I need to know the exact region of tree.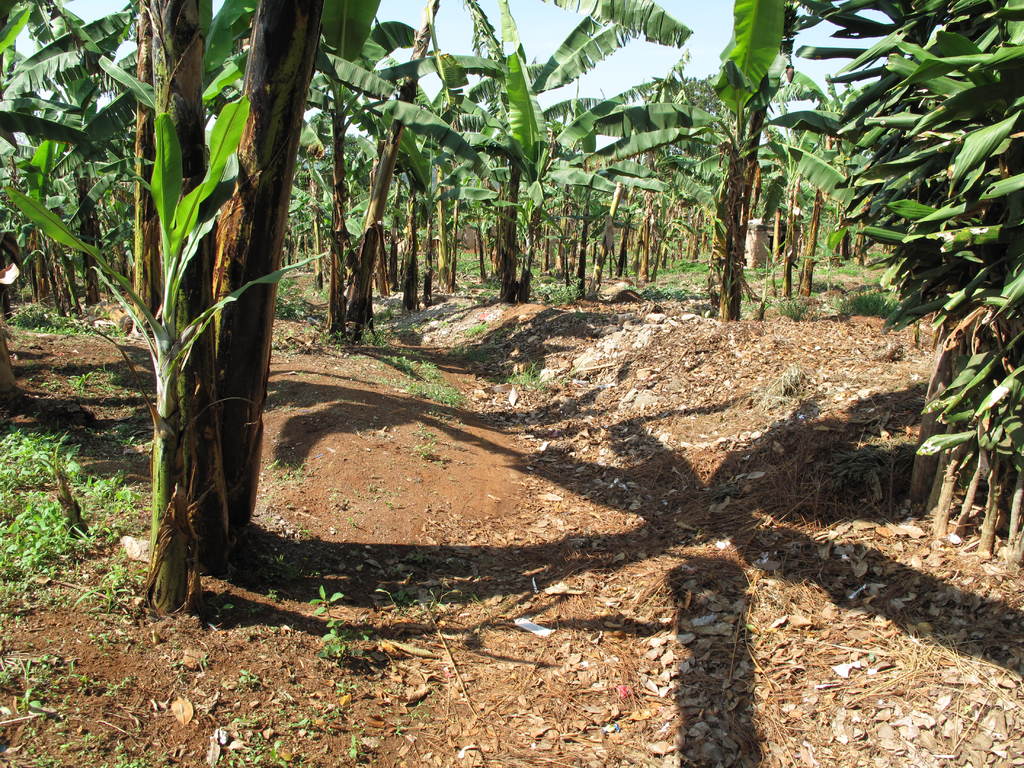
Region: l=450, t=10, r=597, b=316.
